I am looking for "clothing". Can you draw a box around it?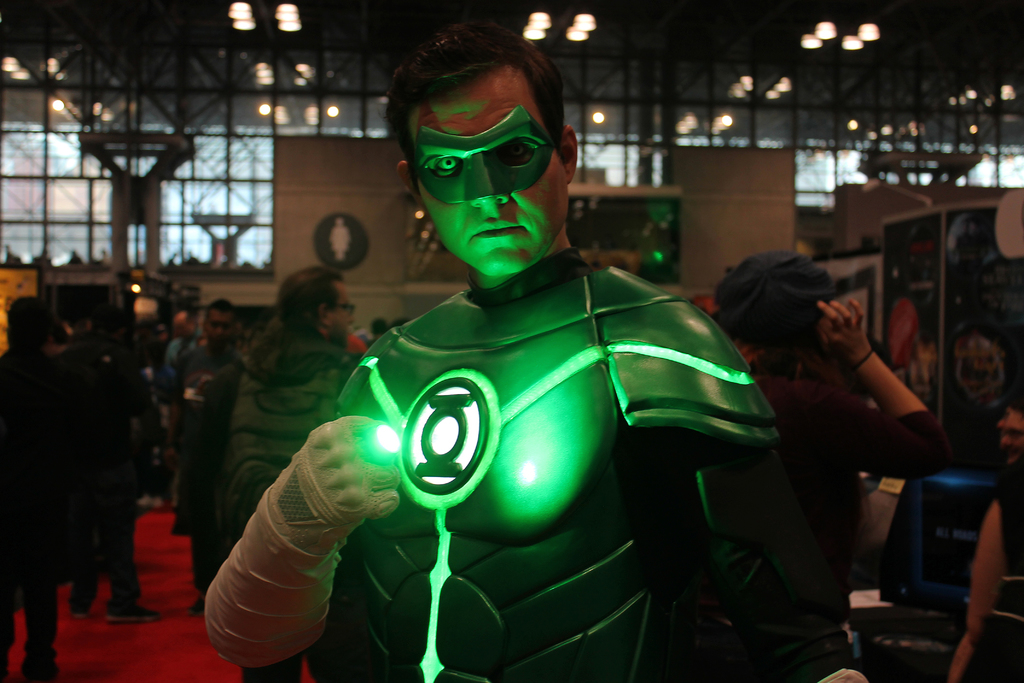
Sure, the bounding box is bbox=[232, 325, 362, 682].
